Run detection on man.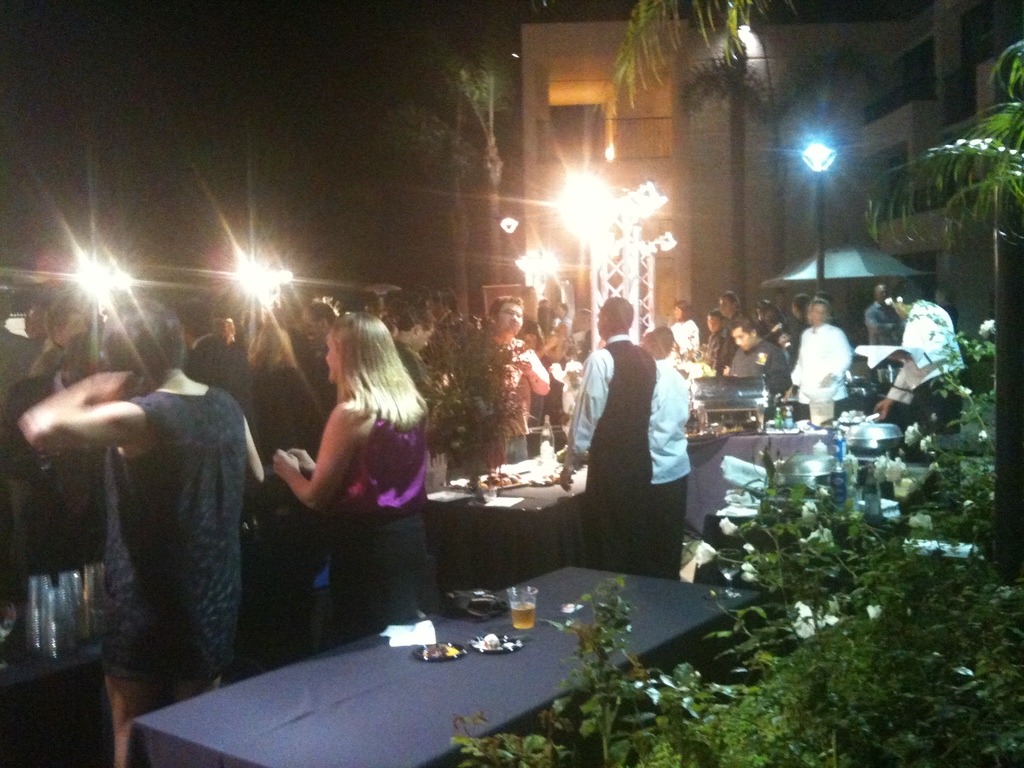
Result: box=[33, 292, 274, 740].
